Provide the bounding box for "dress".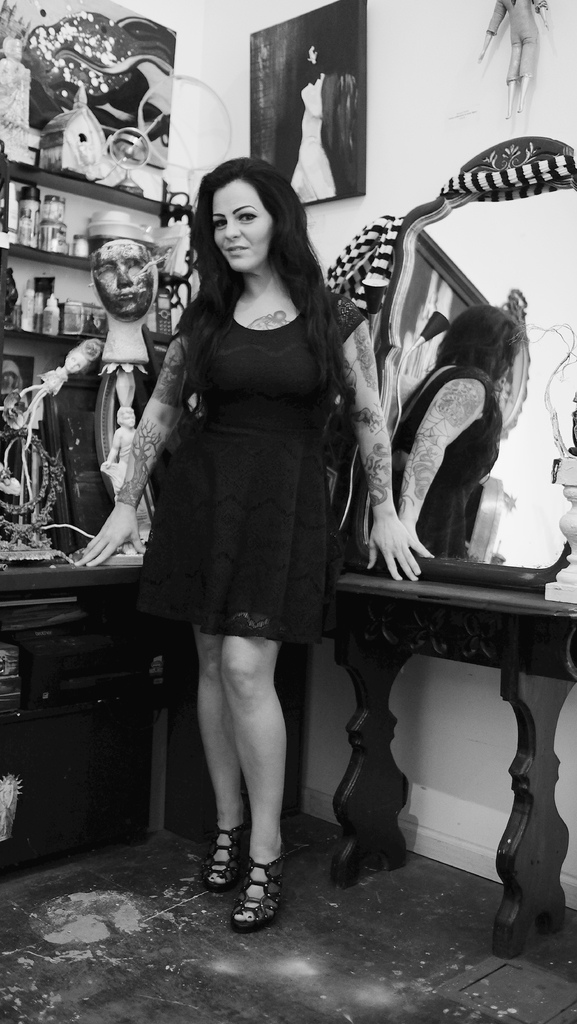
bbox(128, 279, 364, 653).
